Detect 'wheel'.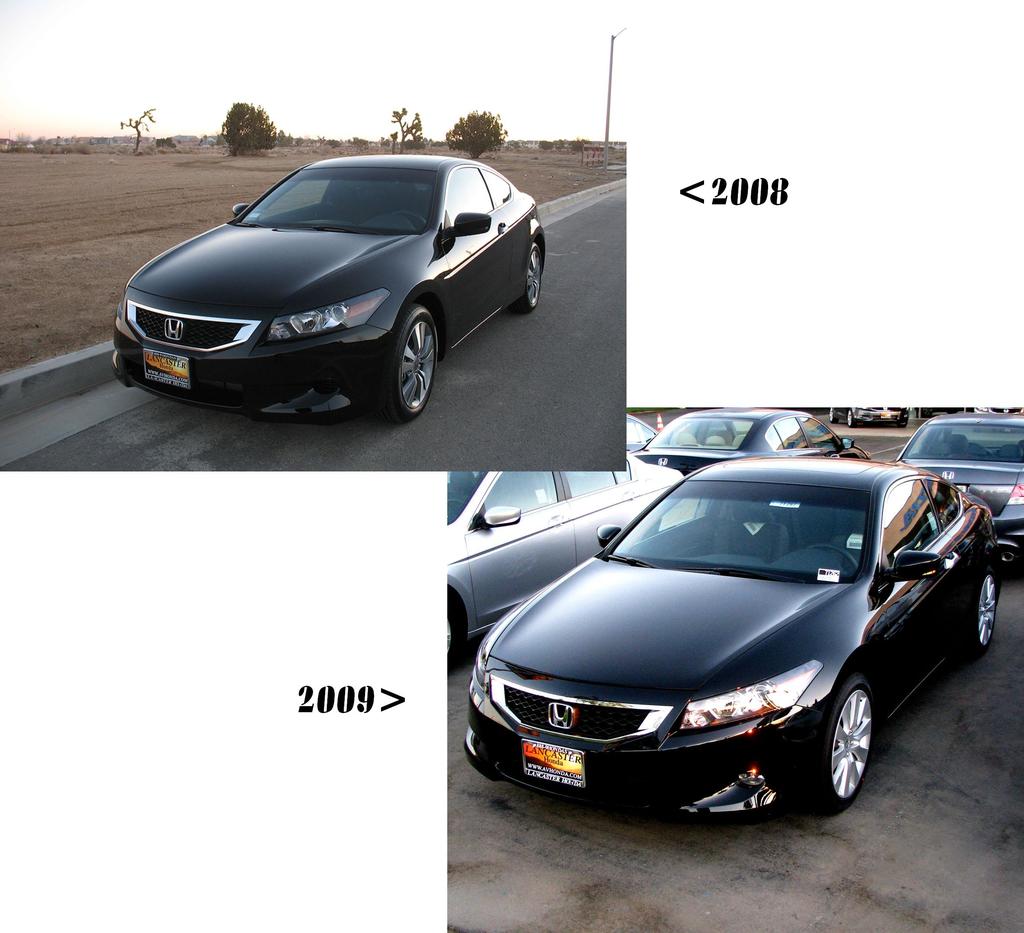
Detected at bbox(507, 242, 541, 314).
